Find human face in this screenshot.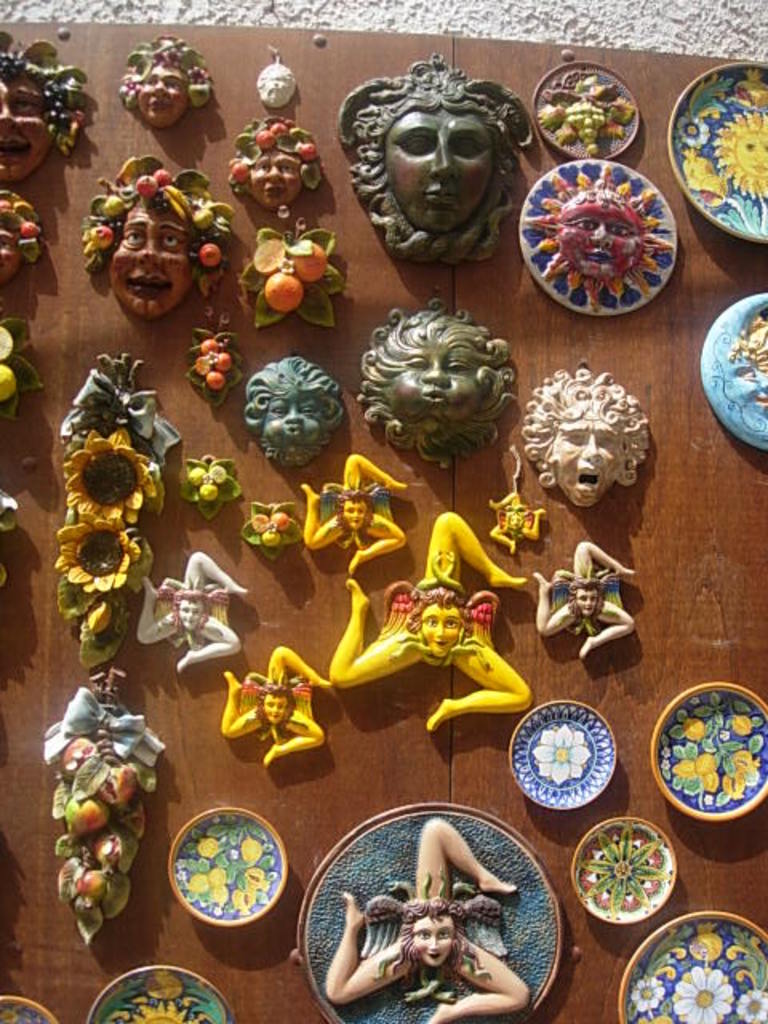
The bounding box for human face is (x1=270, y1=395, x2=315, y2=443).
